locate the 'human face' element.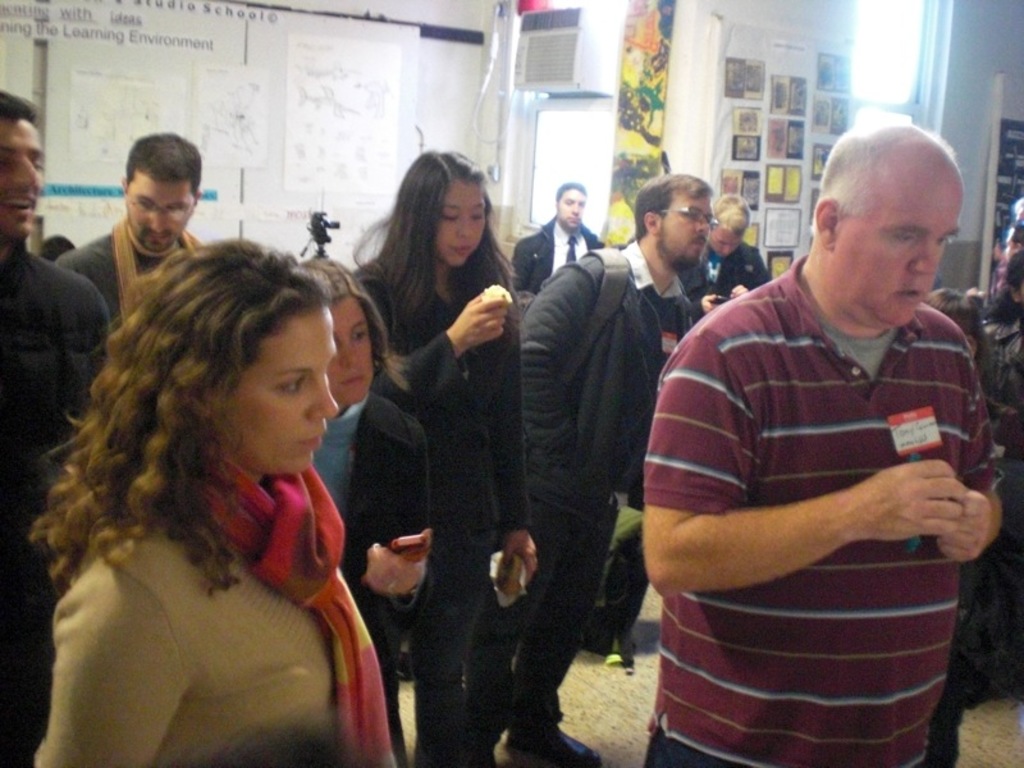
Element bbox: (left=563, top=191, right=582, bottom=233).
